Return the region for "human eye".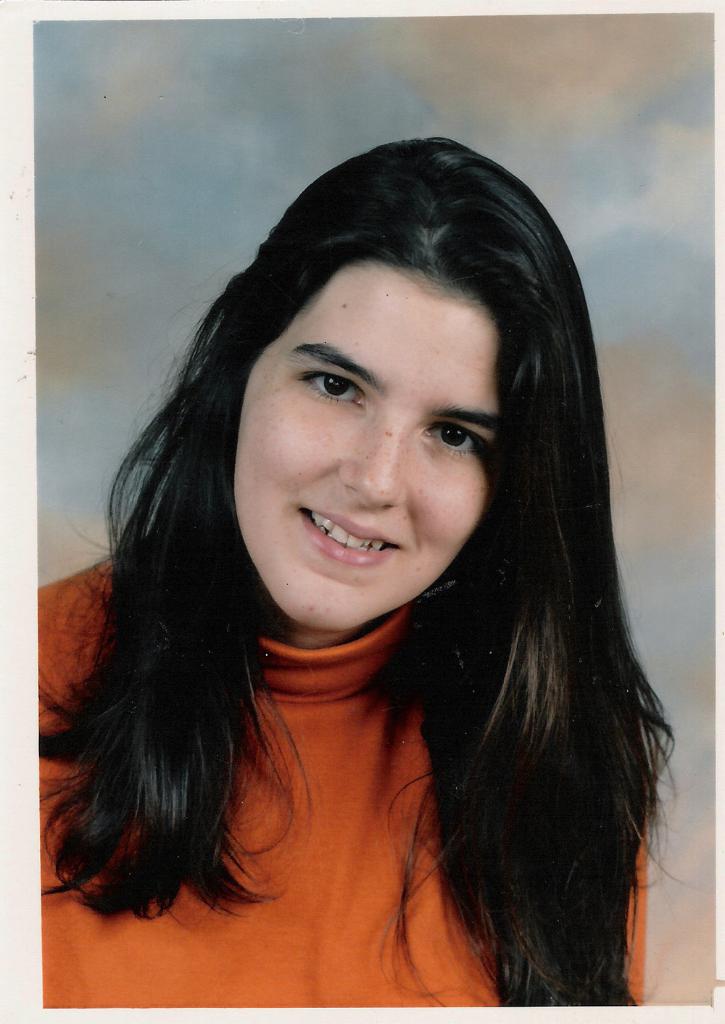
bbox=[283, 347, 378, 416].
